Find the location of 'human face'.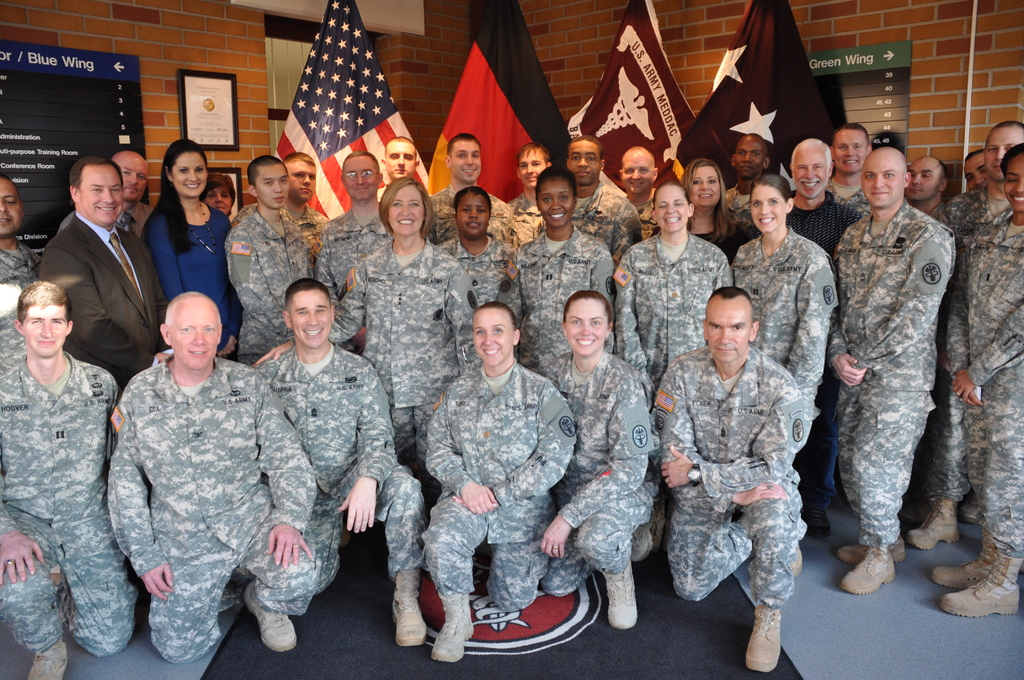
Location: region(733, 132, 768, 177).
